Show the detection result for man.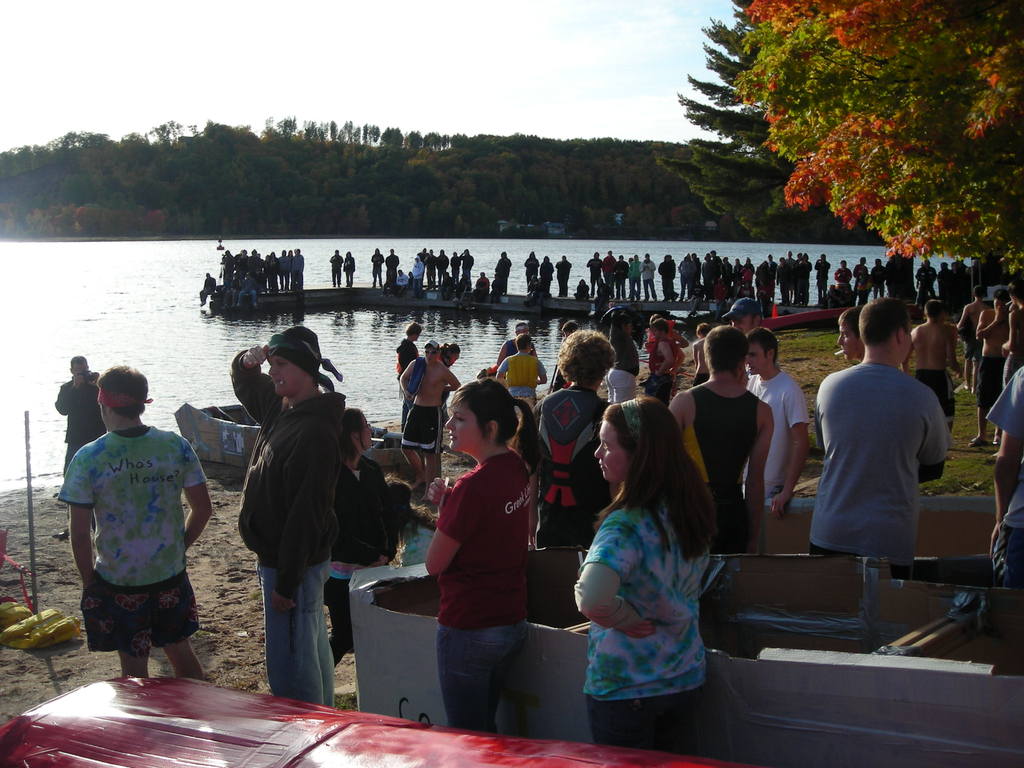
{"left": 689, "top": 320, "right": 710, "bottom": 387}.
